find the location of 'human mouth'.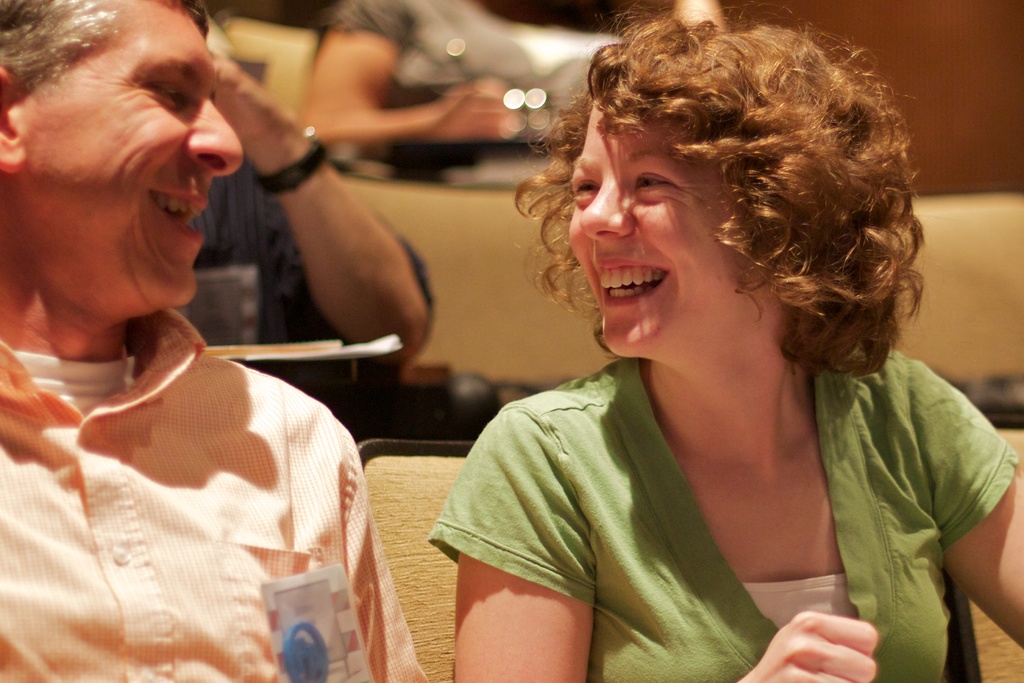
Location: [592,248,676,324].
